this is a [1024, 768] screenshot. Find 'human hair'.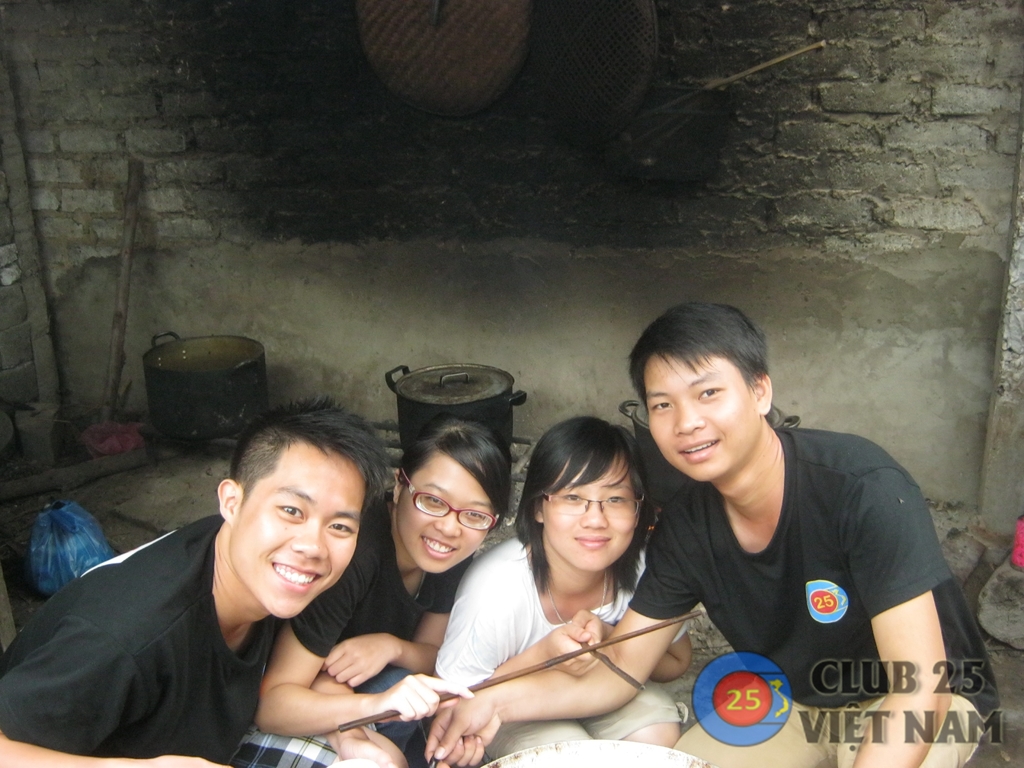
Bounding box: 223, 394, 396, 518.
